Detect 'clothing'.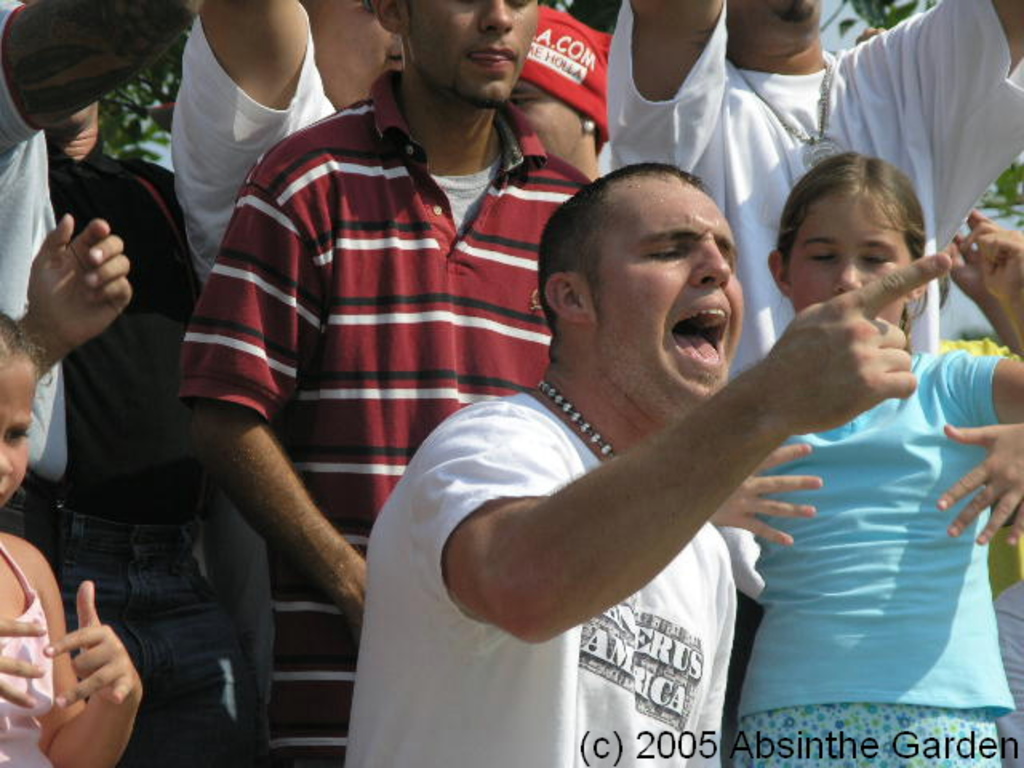
Detected at 0 0 72 550.
